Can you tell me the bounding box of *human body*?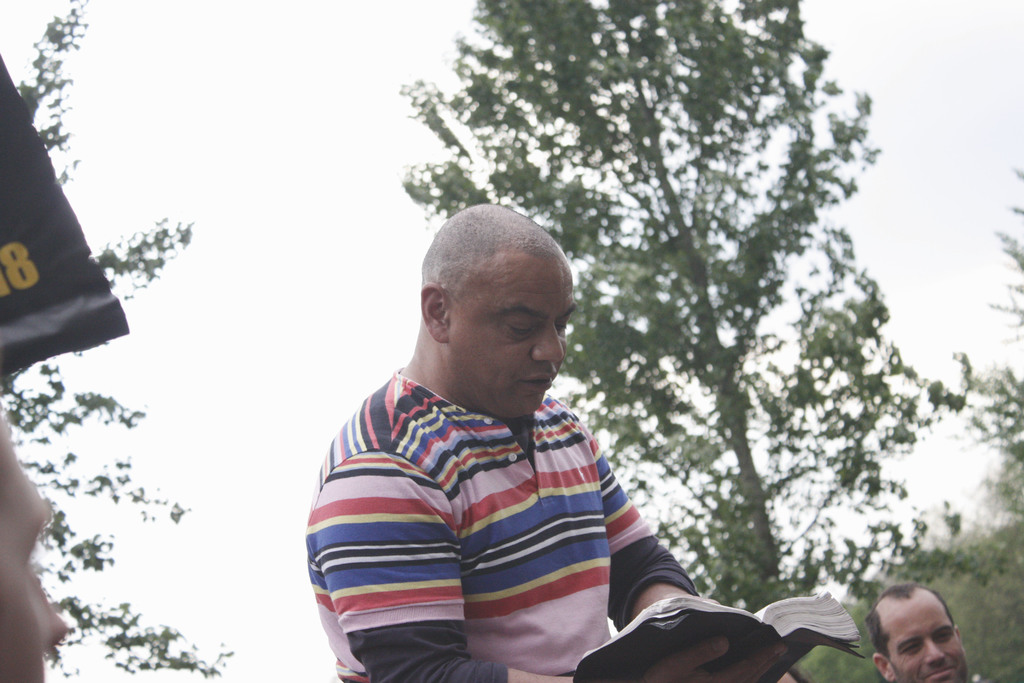
left=0, top=415, right=67, bottom=682.
